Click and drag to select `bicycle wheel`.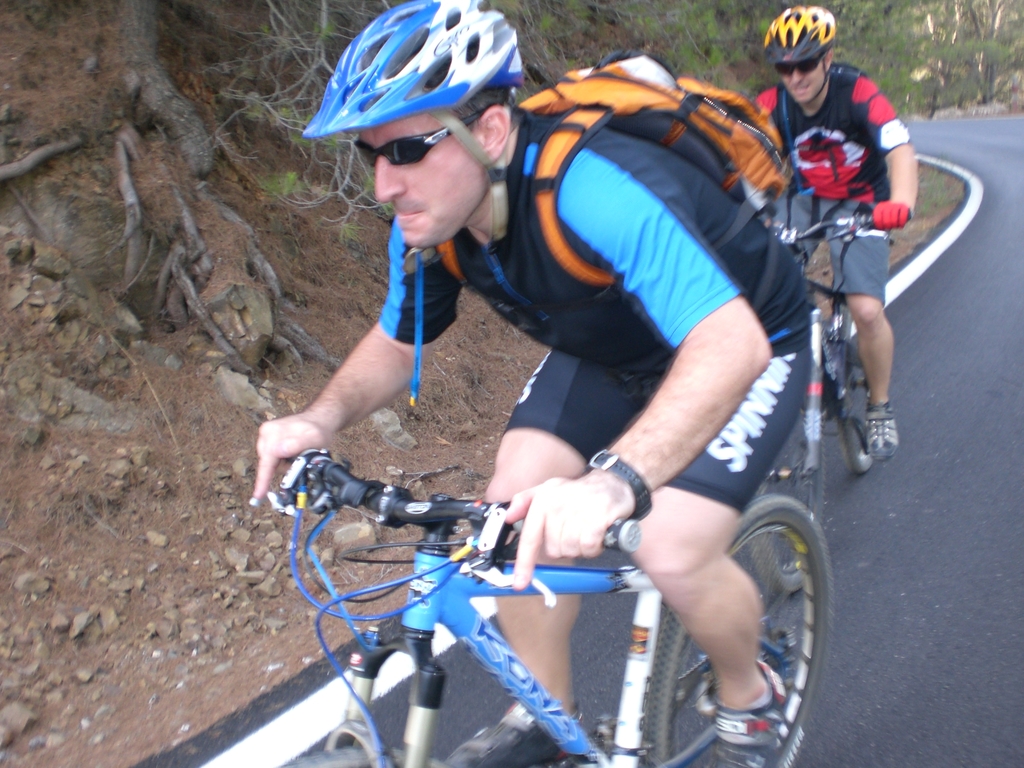
Selection: crop(674, 479, 831, 743).
